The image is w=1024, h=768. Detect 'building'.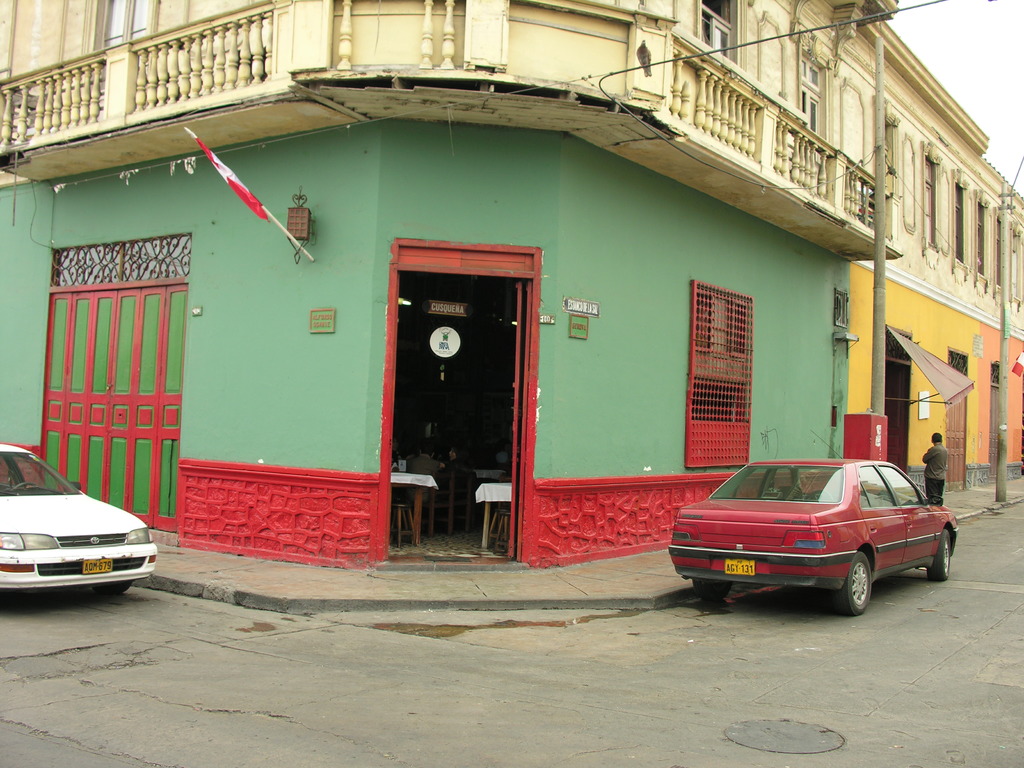
Detection: x1=0, y1=0, x2=1023, y2=572.
